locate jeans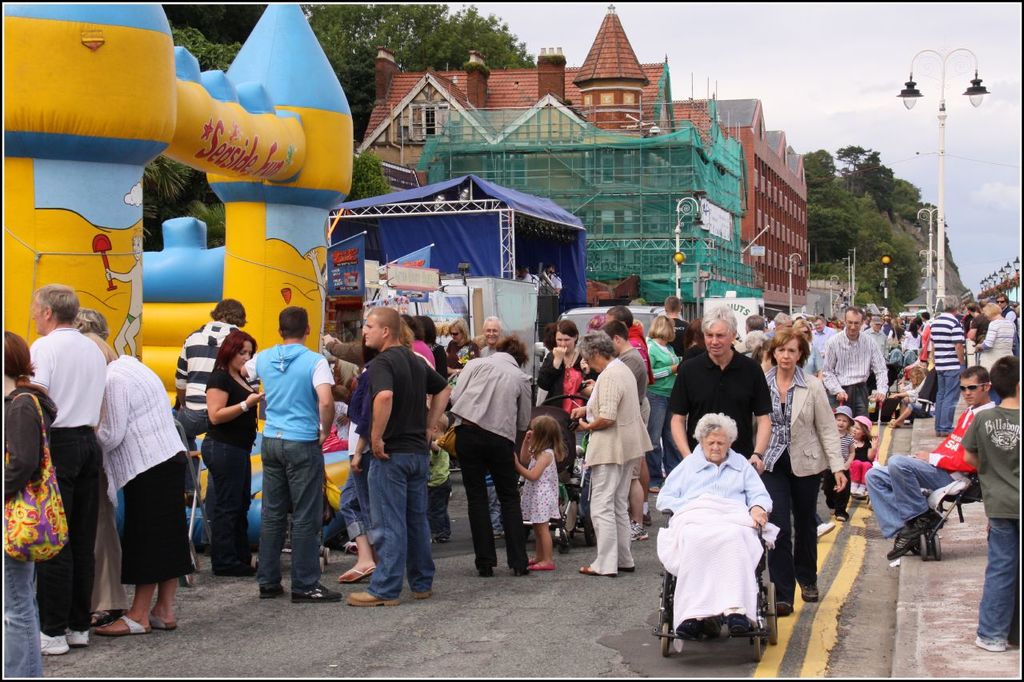
[368,450,438,598]
